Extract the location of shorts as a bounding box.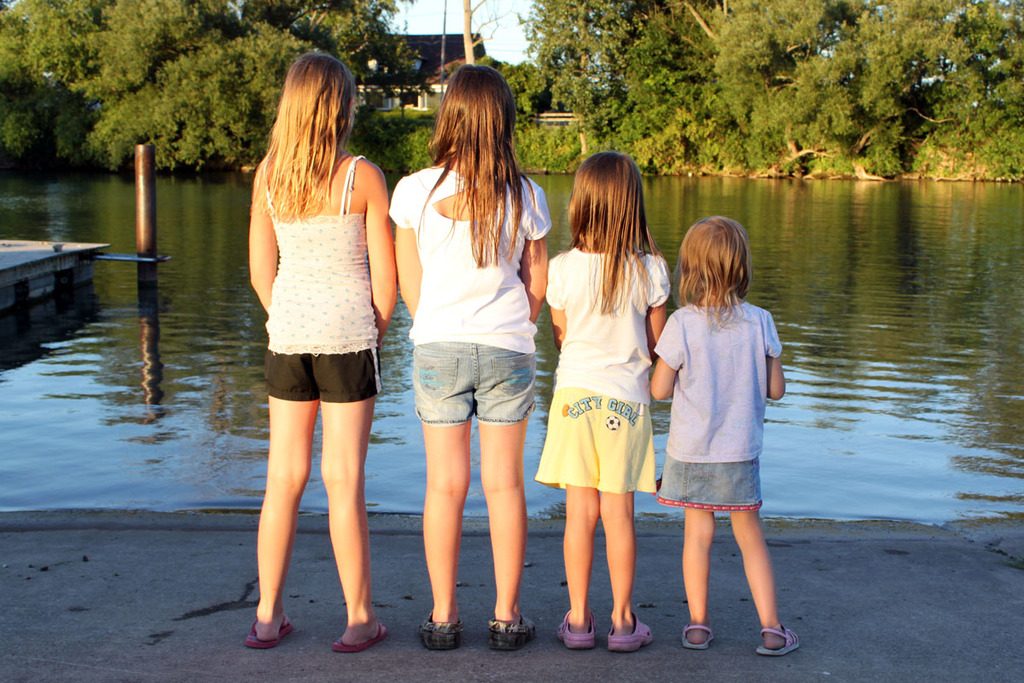
box=[410, 342, 535, 423].
